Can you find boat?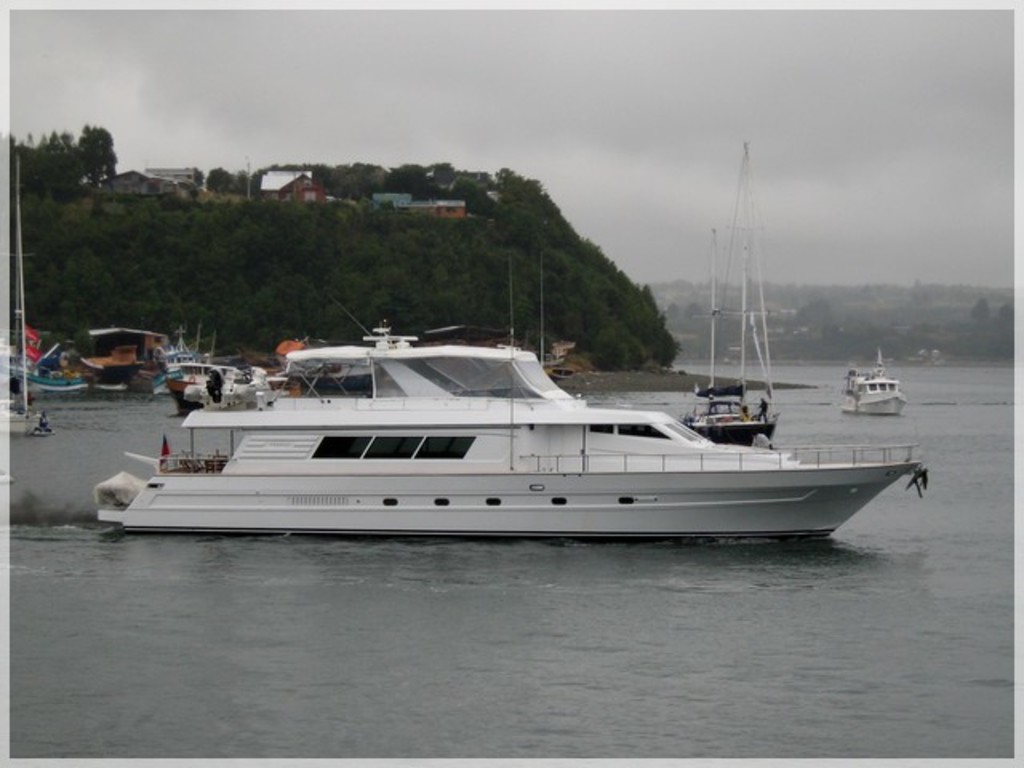
Yes, bounding box: [835,358,925,429].
